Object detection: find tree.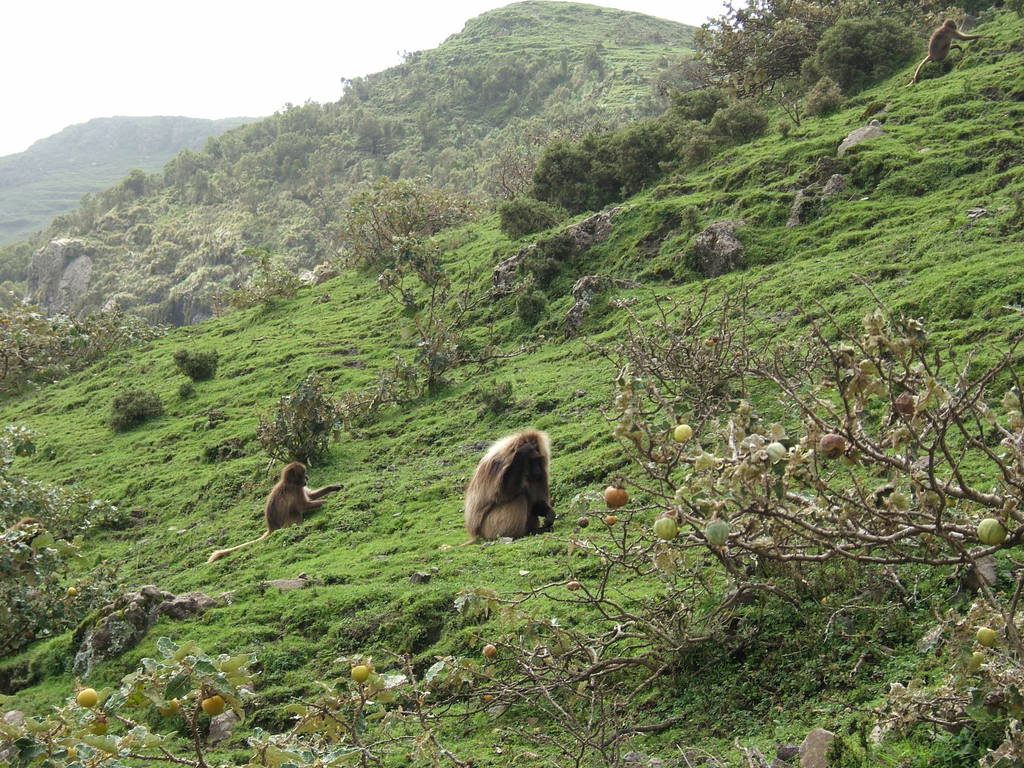
region(810, 8, 922, 98).
